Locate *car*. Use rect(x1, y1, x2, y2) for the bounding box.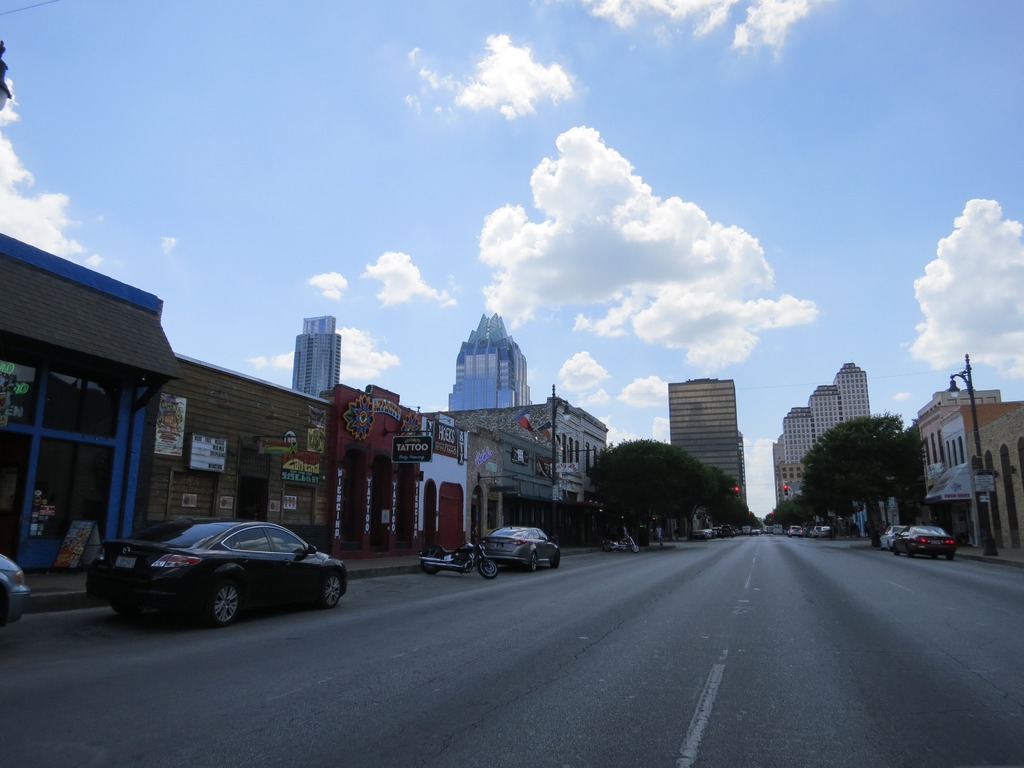
rect(0, 554, 36, 637).
